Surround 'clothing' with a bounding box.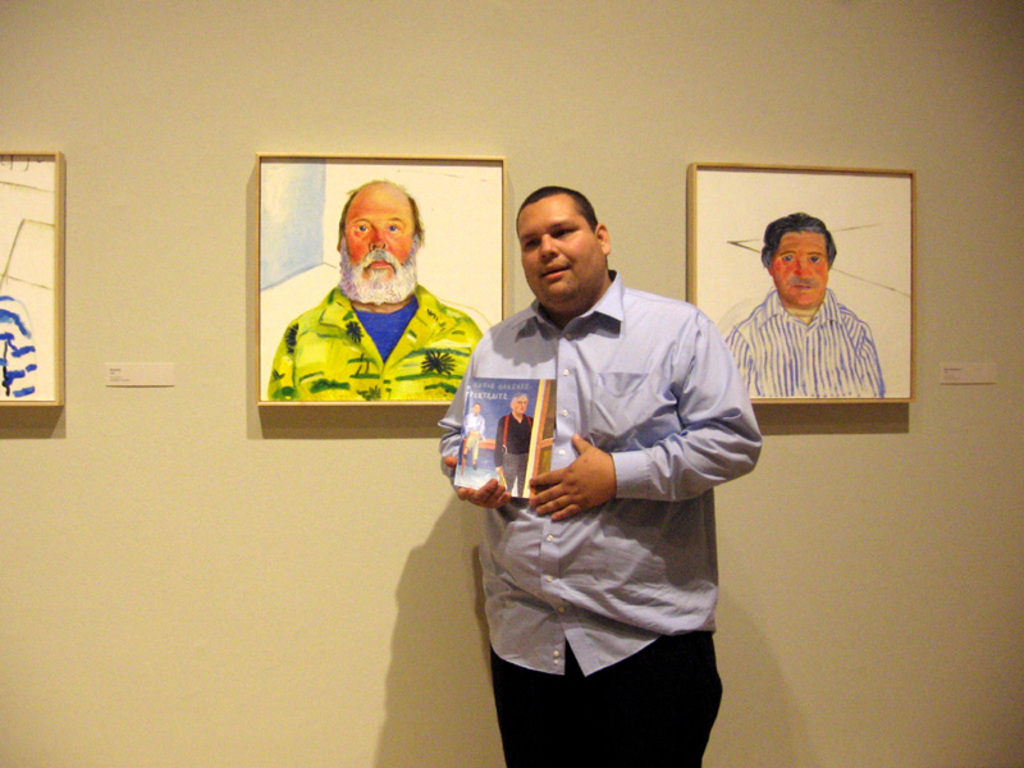
(left=0, top=291, right=36, bottom=403).
